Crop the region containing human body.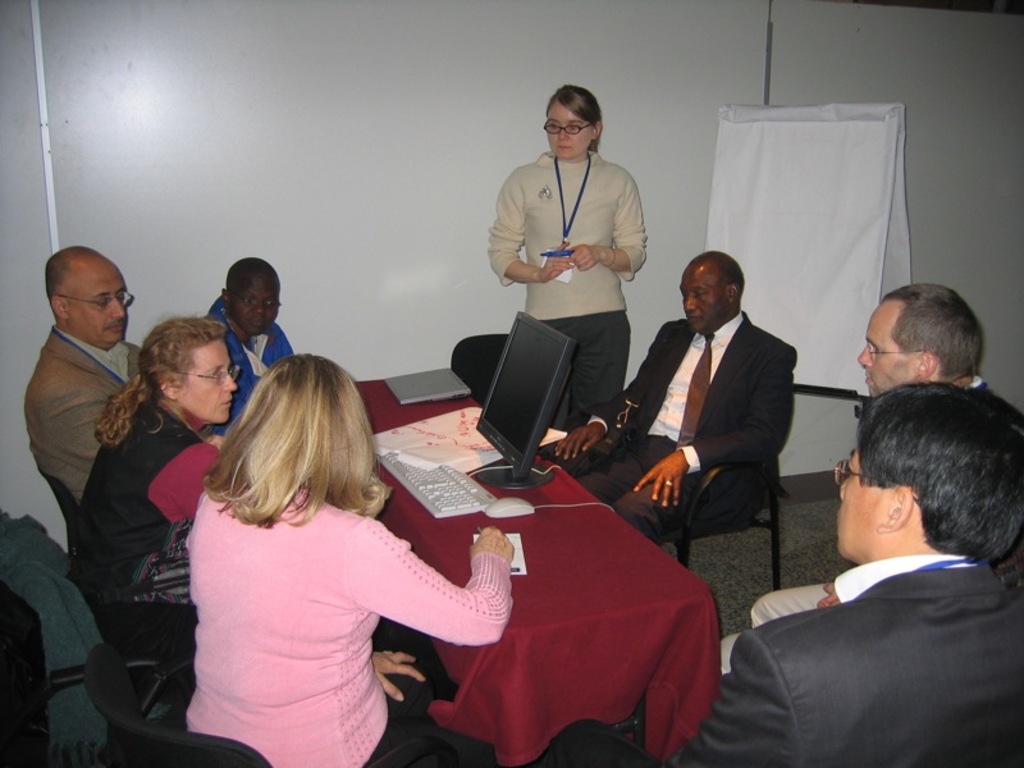
Crop region: BBox(721, 387, 1023, 675).
